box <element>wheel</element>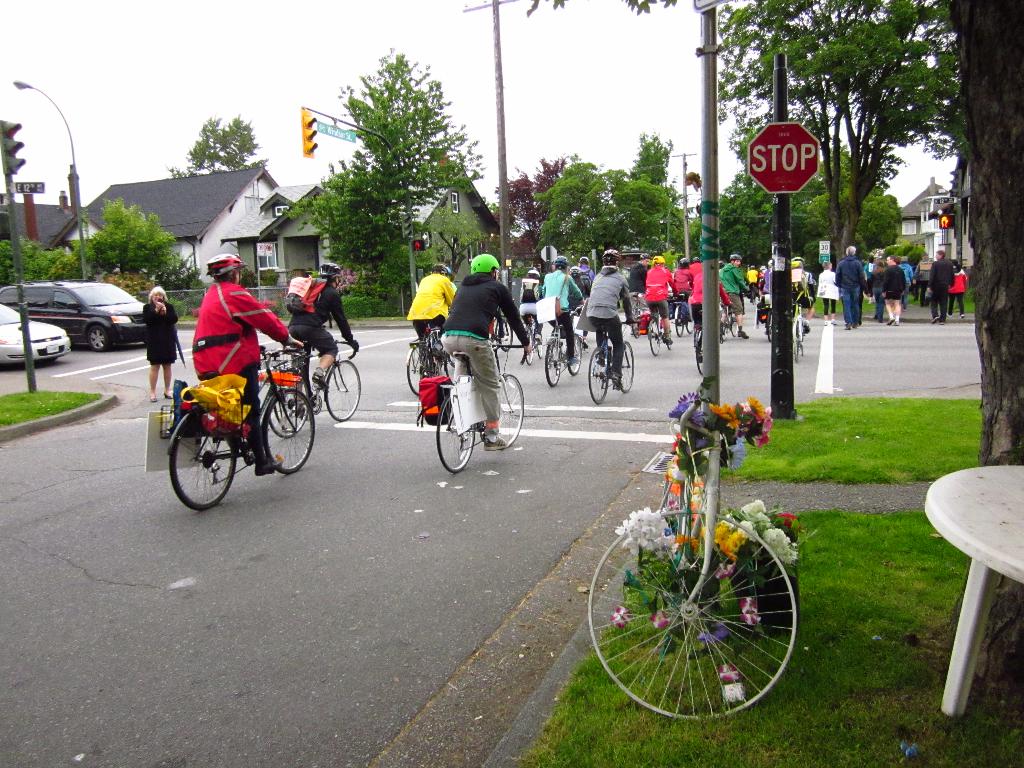
x1=584 y1=508 x2=797 y2=720
